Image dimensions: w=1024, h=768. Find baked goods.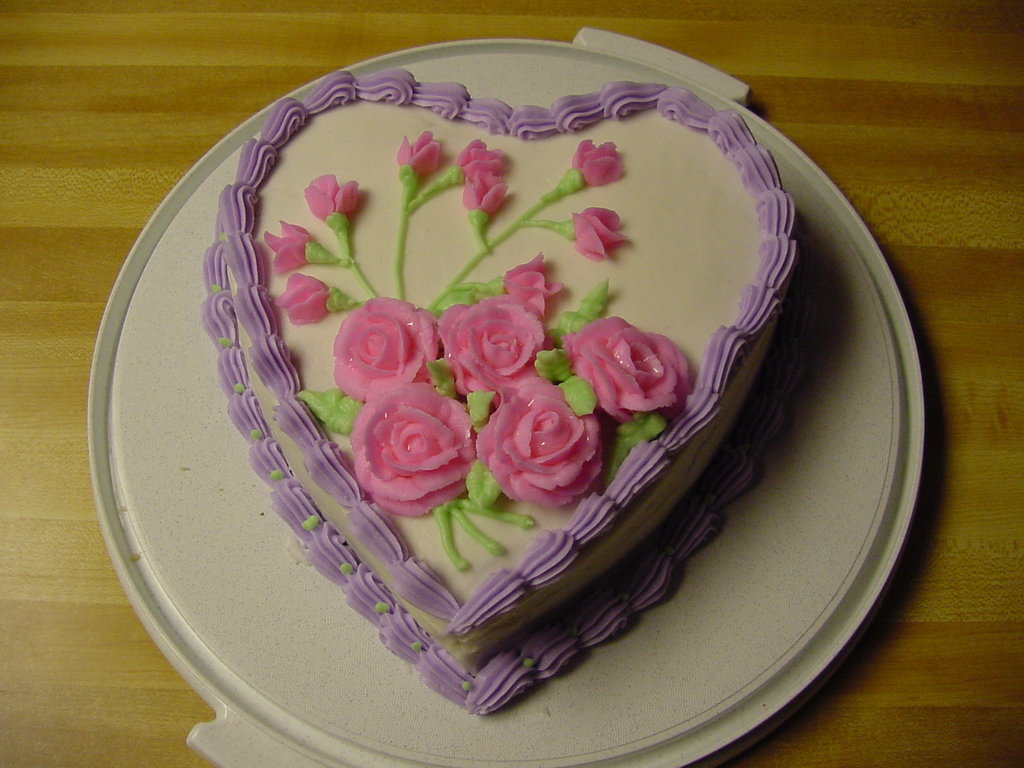
{"x1": 166, "y1": 44, "x2": 840, "y2": 676}.
